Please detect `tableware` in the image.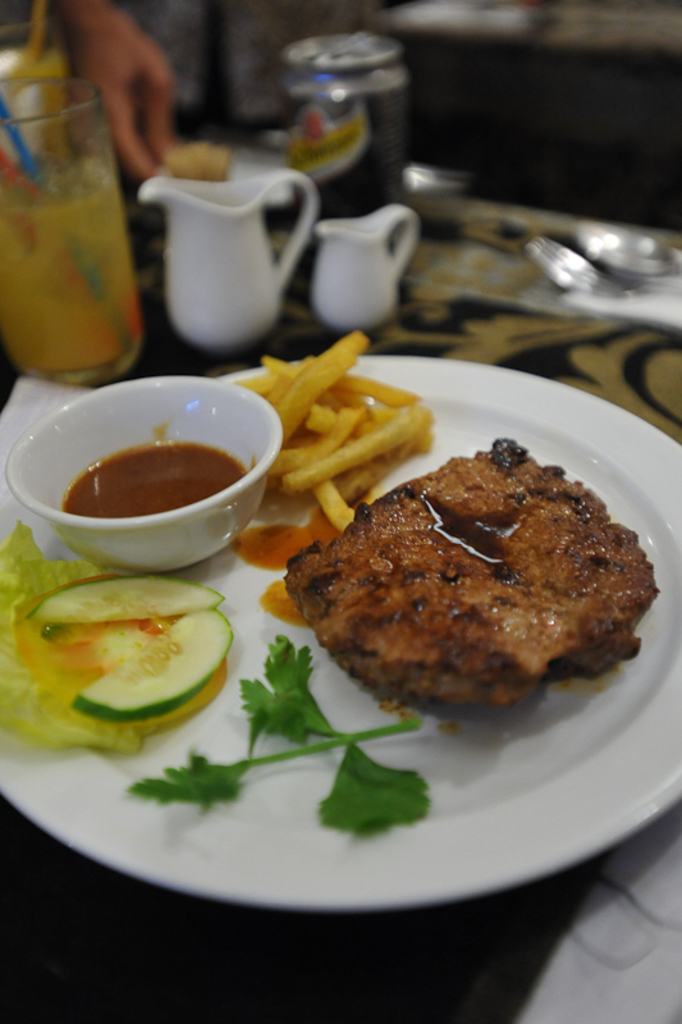
detection(317, 207, 429, 334).
